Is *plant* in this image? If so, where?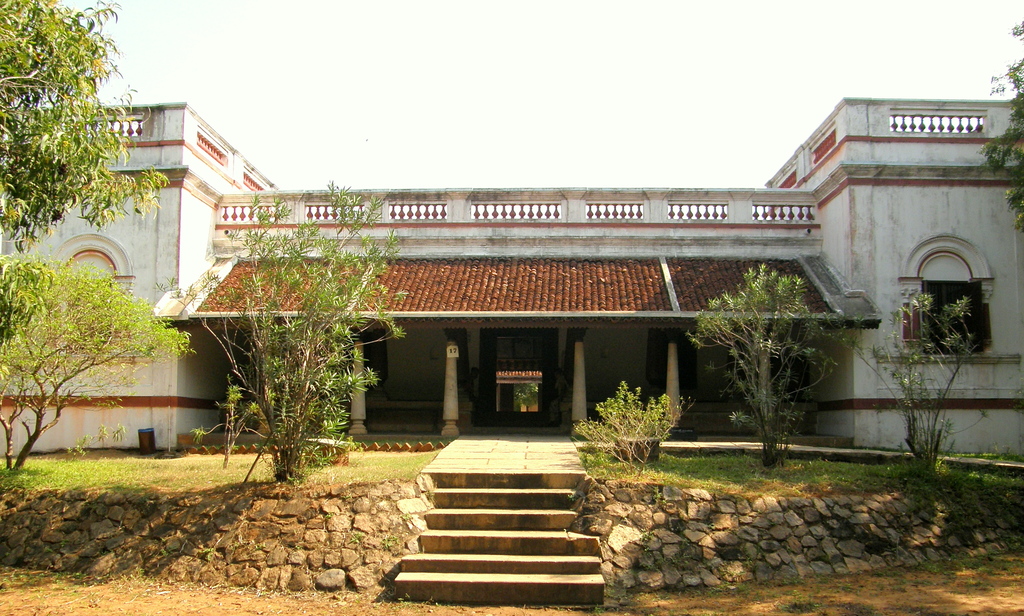
Yes, at Rect(676, 451, 1023, 502).
